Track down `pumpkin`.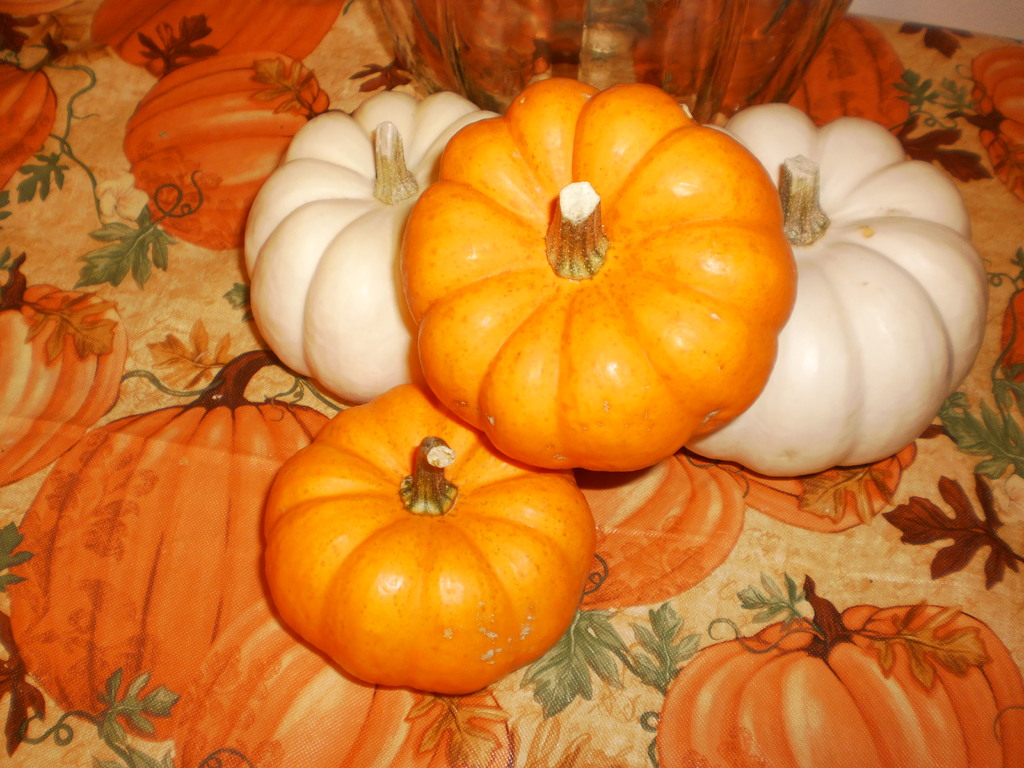
Tracked to box(682, 100, 990, 481).
